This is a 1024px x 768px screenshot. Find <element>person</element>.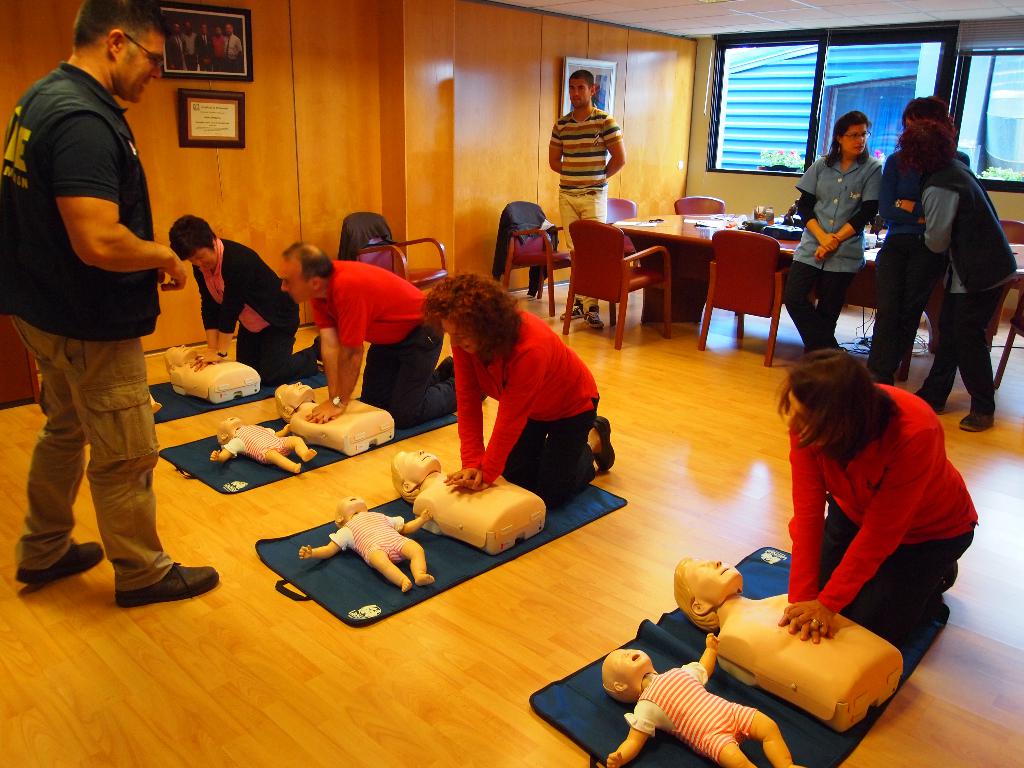
Bounding box: <bbox>17, 20, 201, 636</bbox>.
